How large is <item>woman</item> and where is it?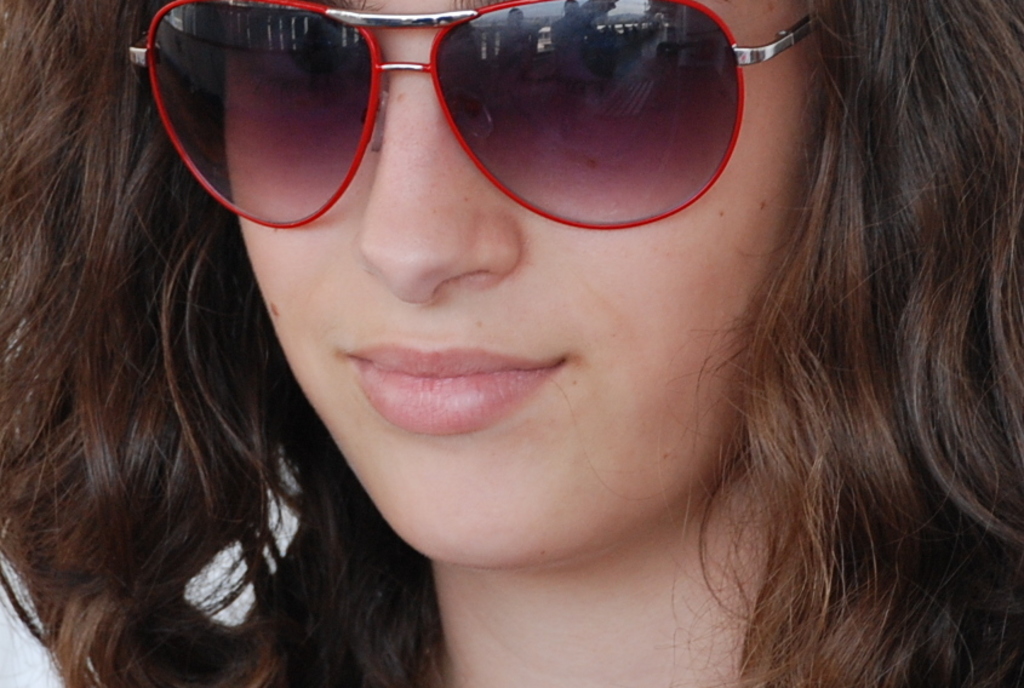
Bounding box: box(38, 0, 1023, 681).
